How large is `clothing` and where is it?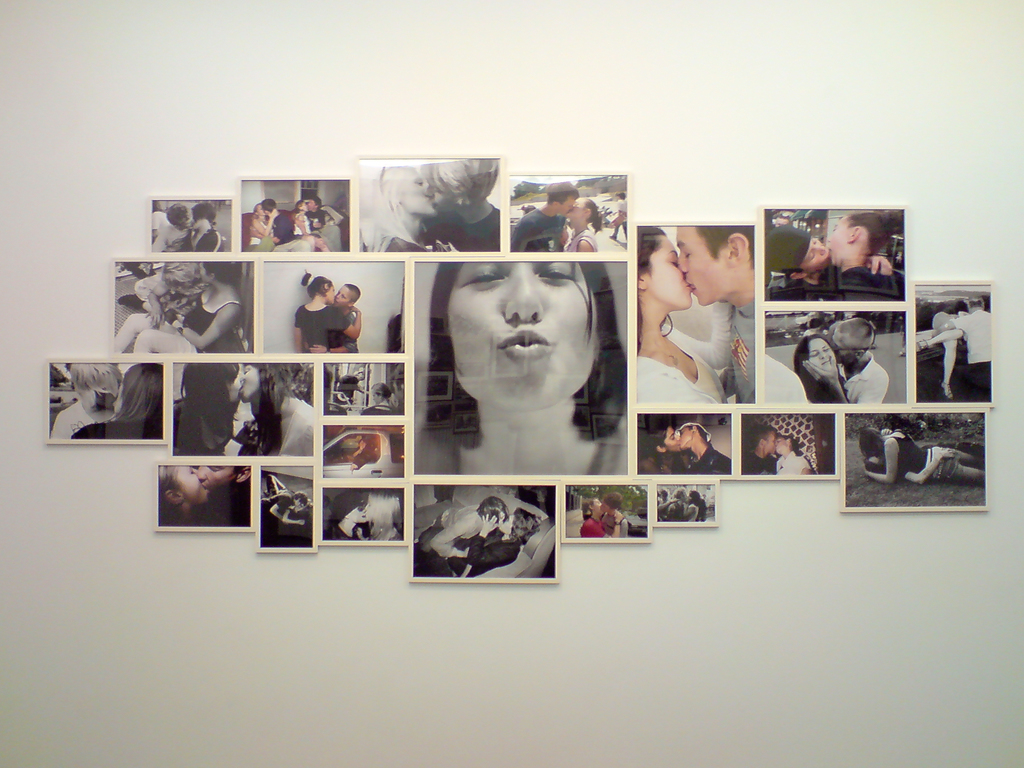
Bounding box: 206 480 252 527.
